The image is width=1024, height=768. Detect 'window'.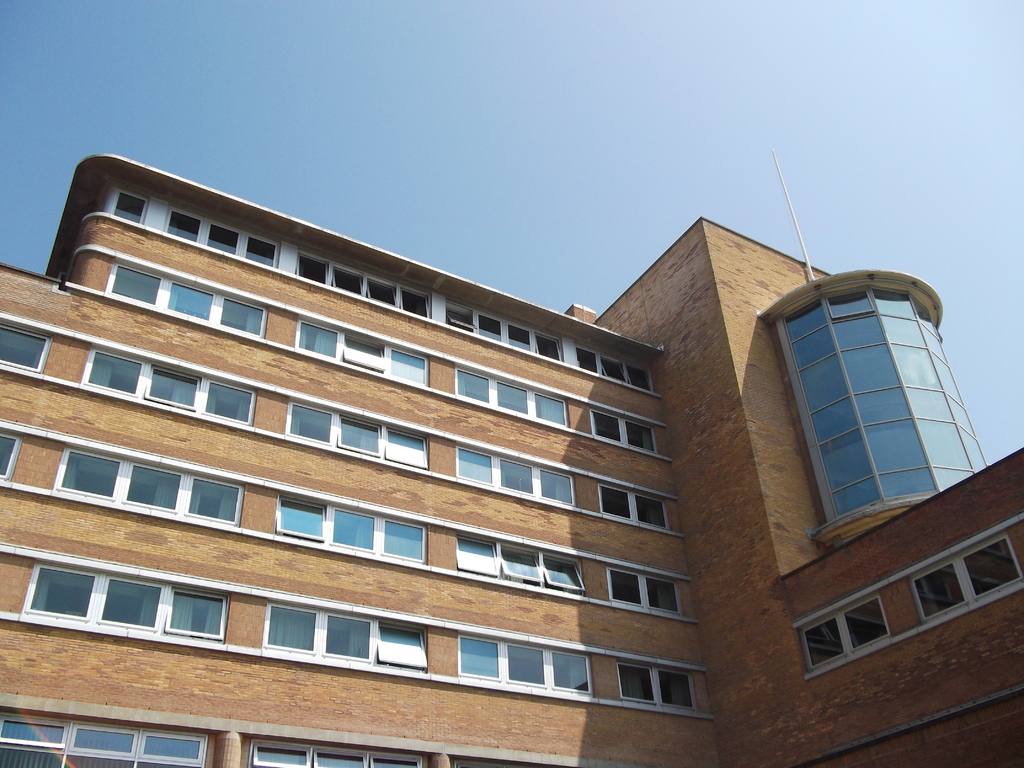
Detection: bbox=[112, 191, 149, 227].
